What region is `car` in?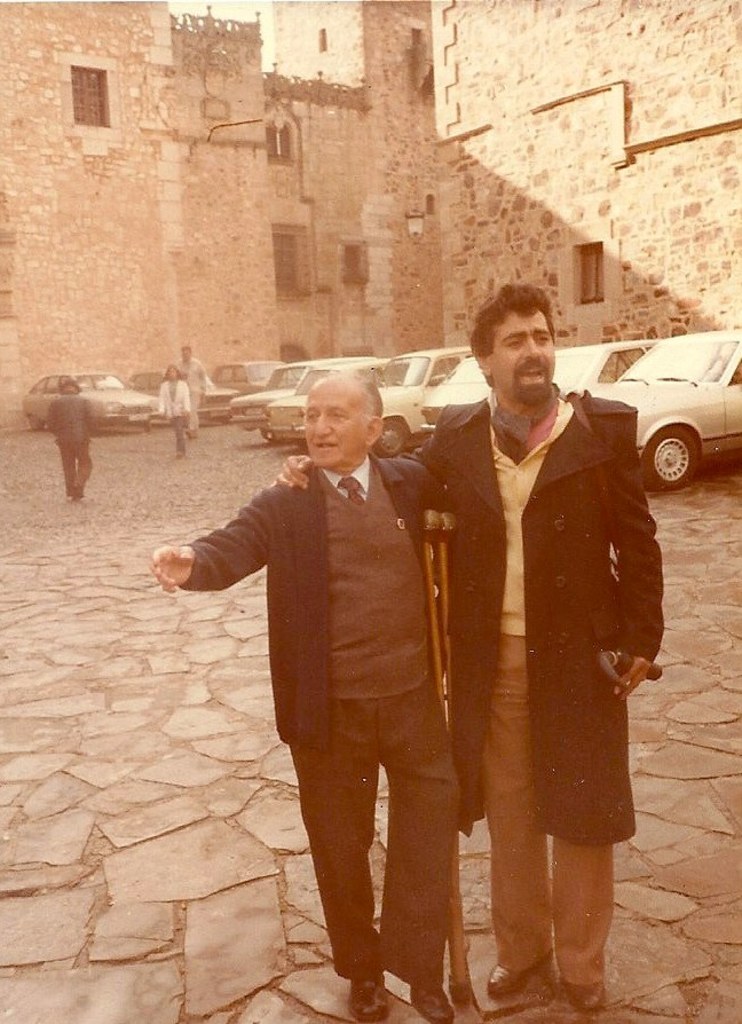
211/360/285/392.
